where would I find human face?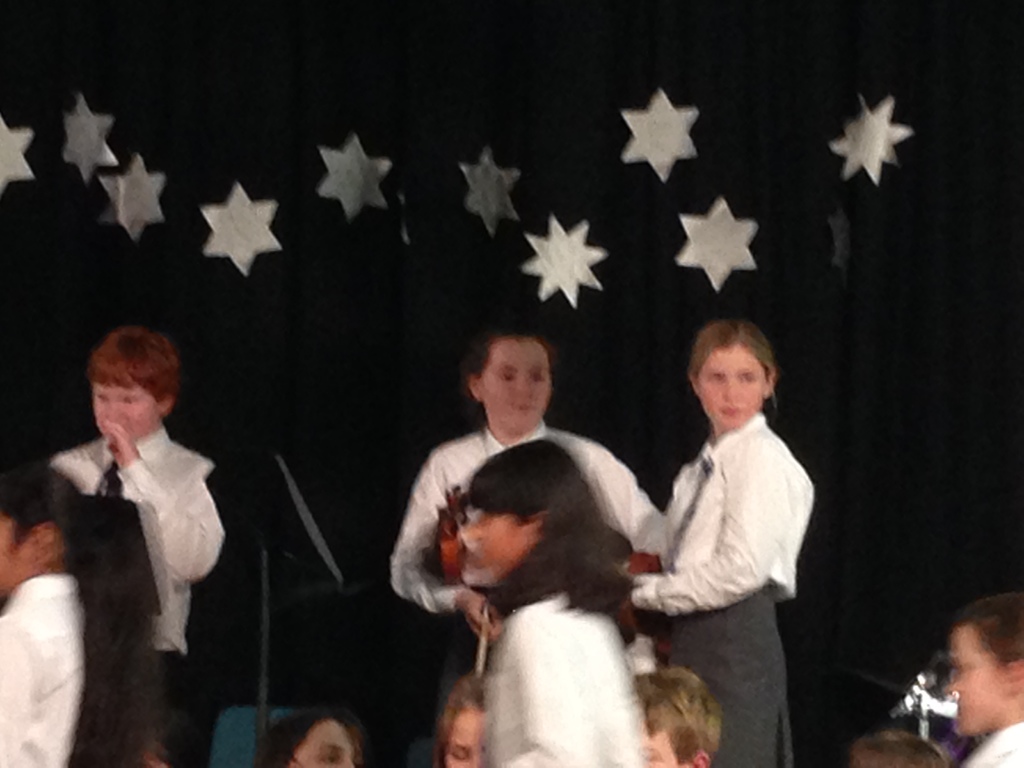
At {"x1": 450, "y1": 707, "x2": 484, "y2": 767}.
